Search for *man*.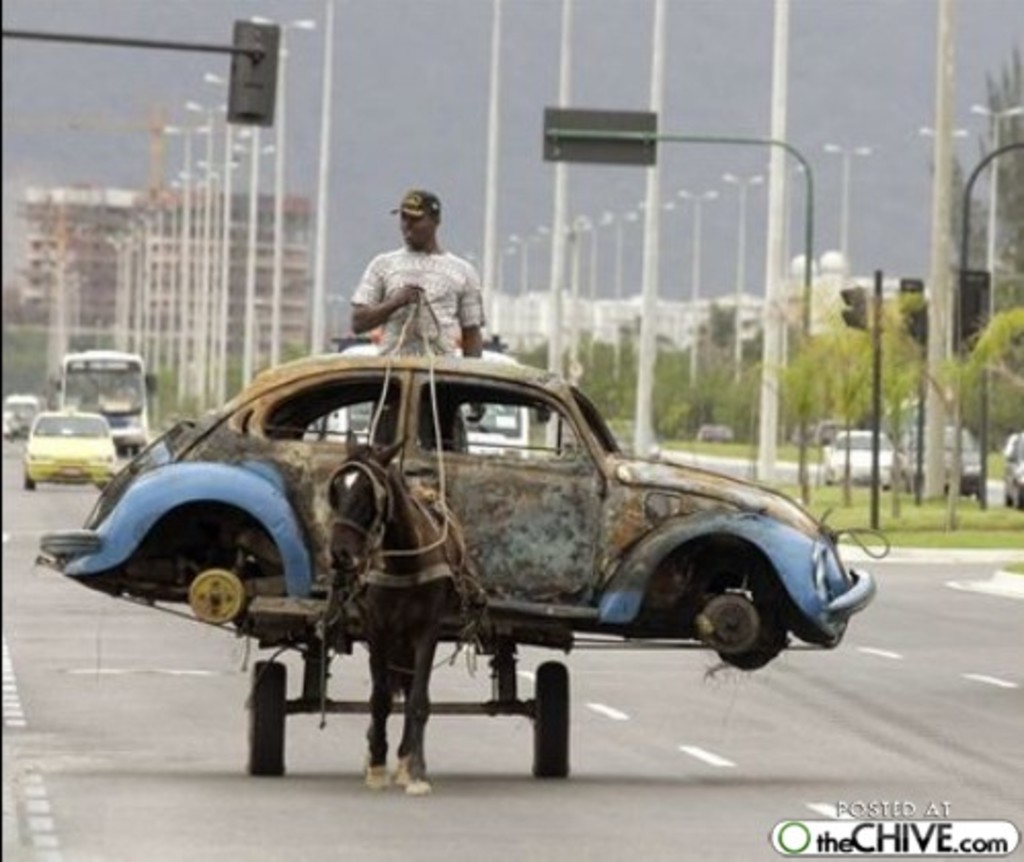
Found at crop(349, 191, 488, 447).
